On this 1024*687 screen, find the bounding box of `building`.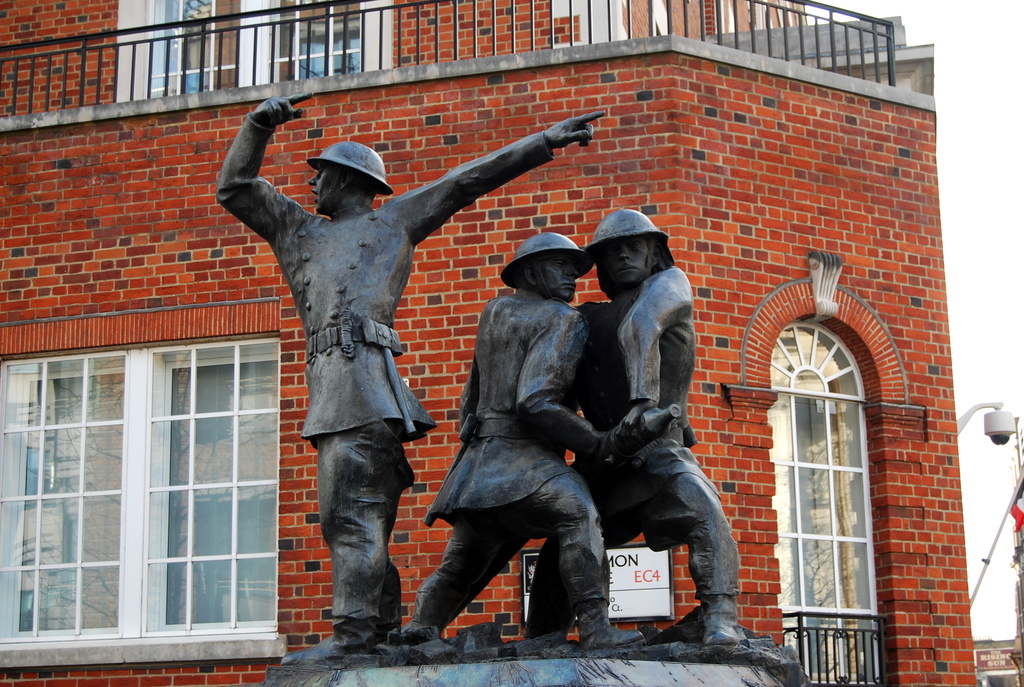
Bounding box: left=1, top=0, right=982, bottom=686.
